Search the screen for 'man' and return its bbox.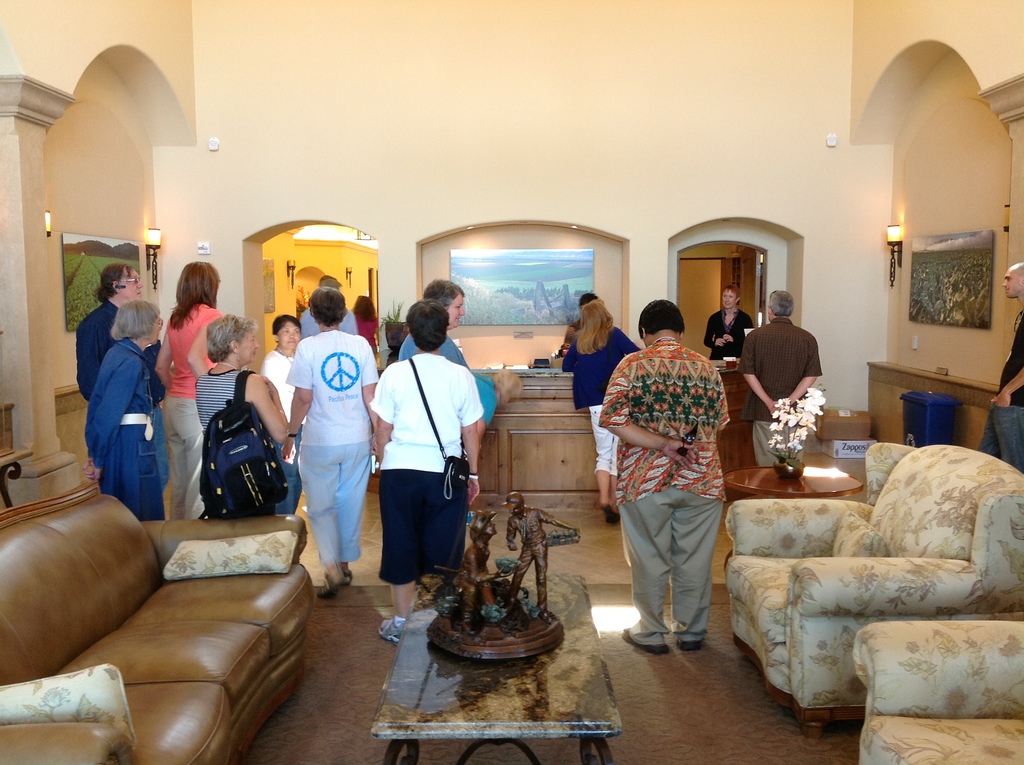
Found: locate(978, 264, 1023, 475).
